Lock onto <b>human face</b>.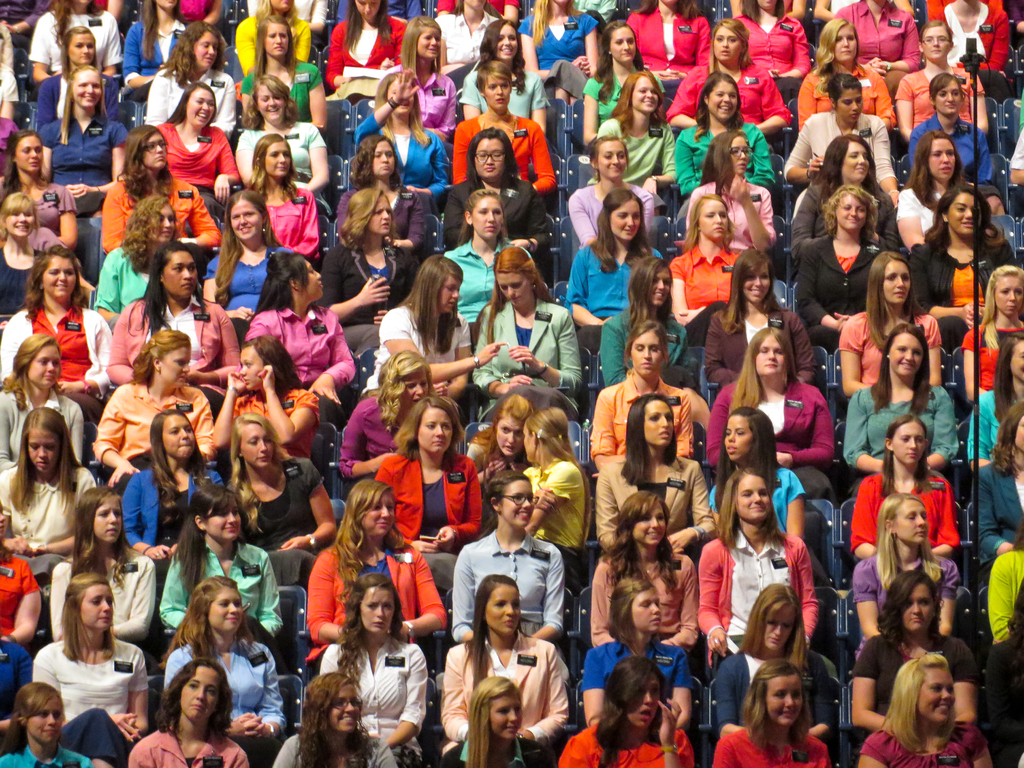
Locked: x1=916 y1=668 x2=952 y2=717.
